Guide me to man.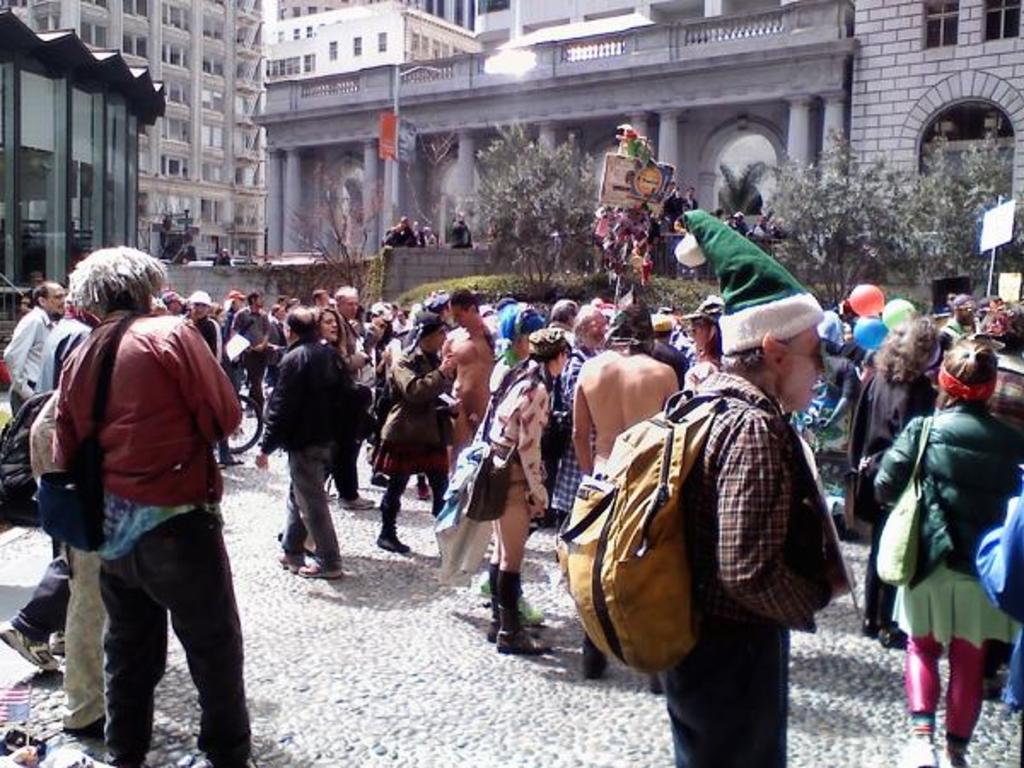
Guidance: select_region(247, 299, 365, 568).
